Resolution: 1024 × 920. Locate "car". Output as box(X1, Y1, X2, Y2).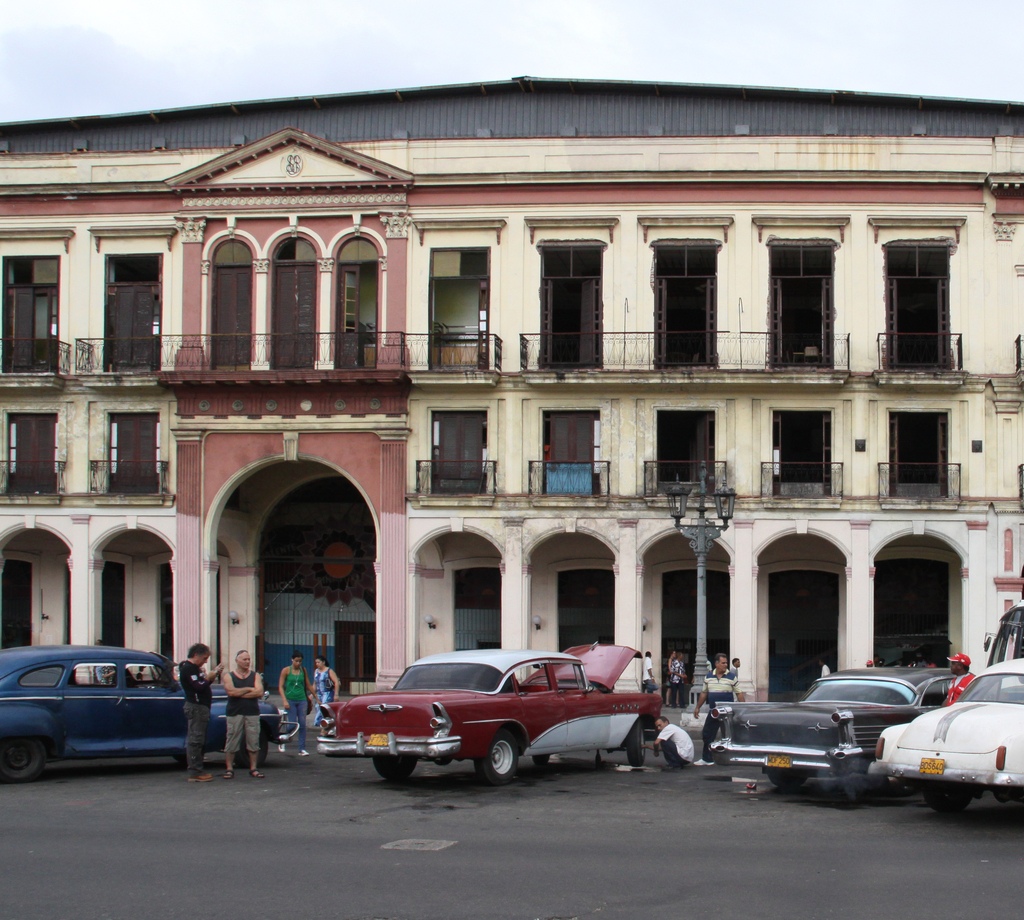
box(0, 639, 297, 779).
